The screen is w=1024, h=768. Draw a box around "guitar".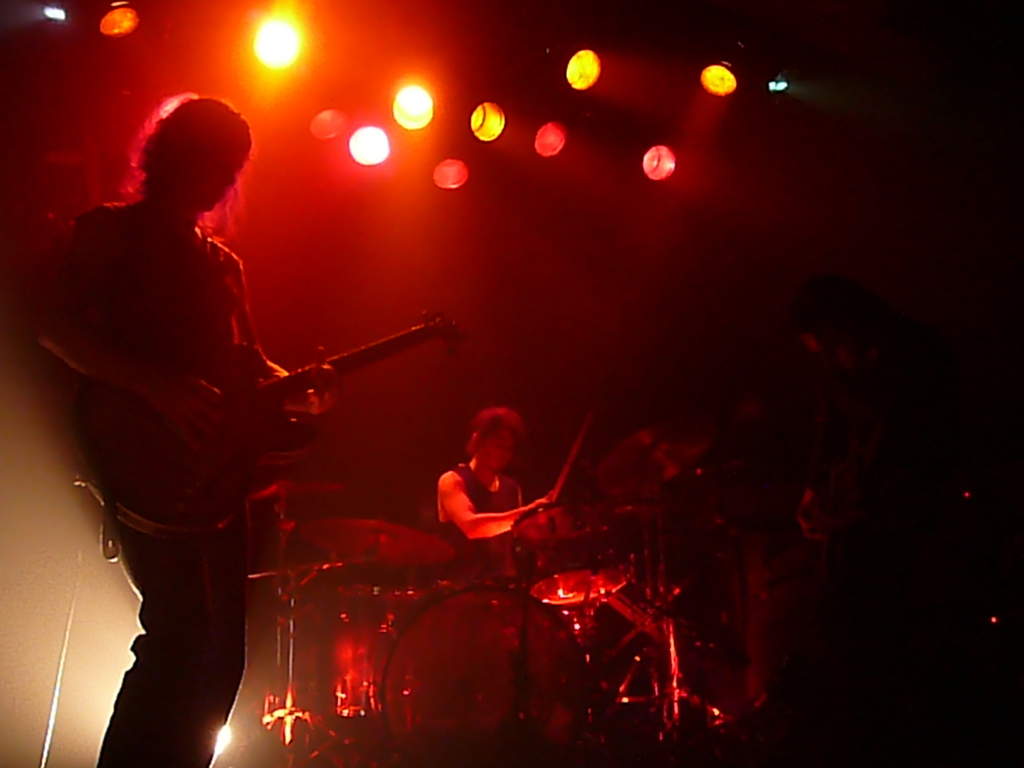
BBox(105, 275, 456, 551).
